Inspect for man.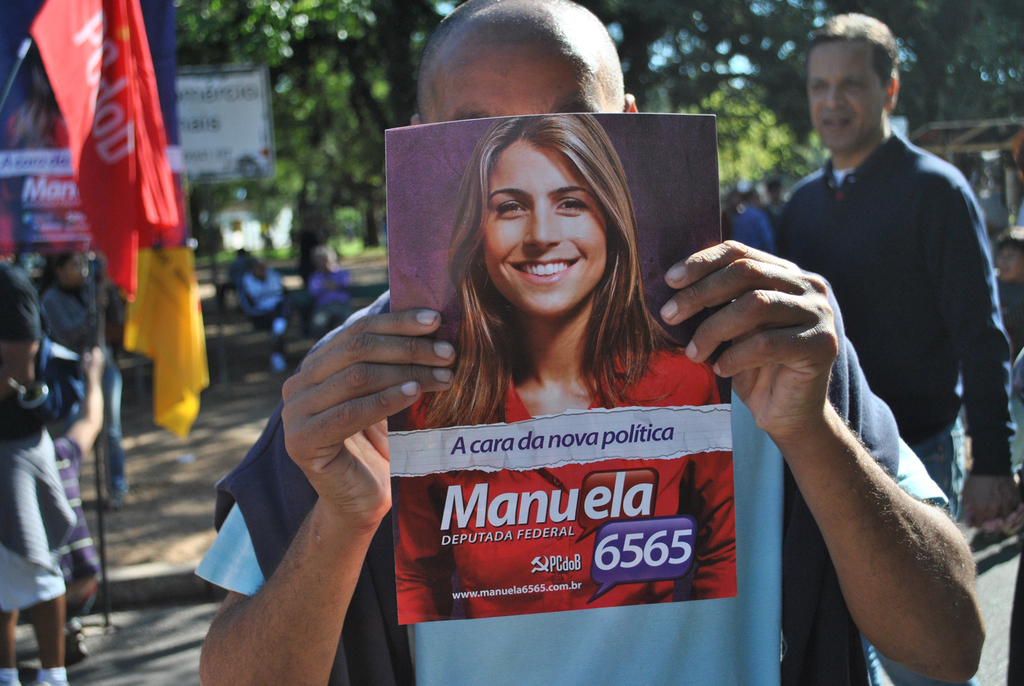
Inspection: crop(195, 0, 986, 685).
